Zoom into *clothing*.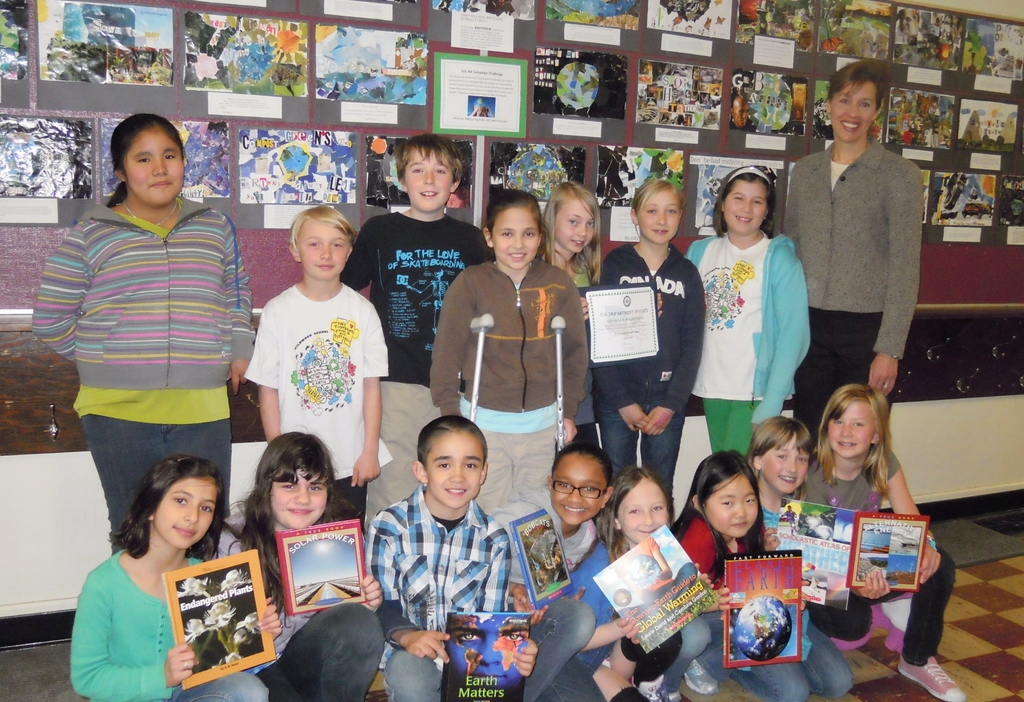
Zoom target: 87, 534, 296, 701.
